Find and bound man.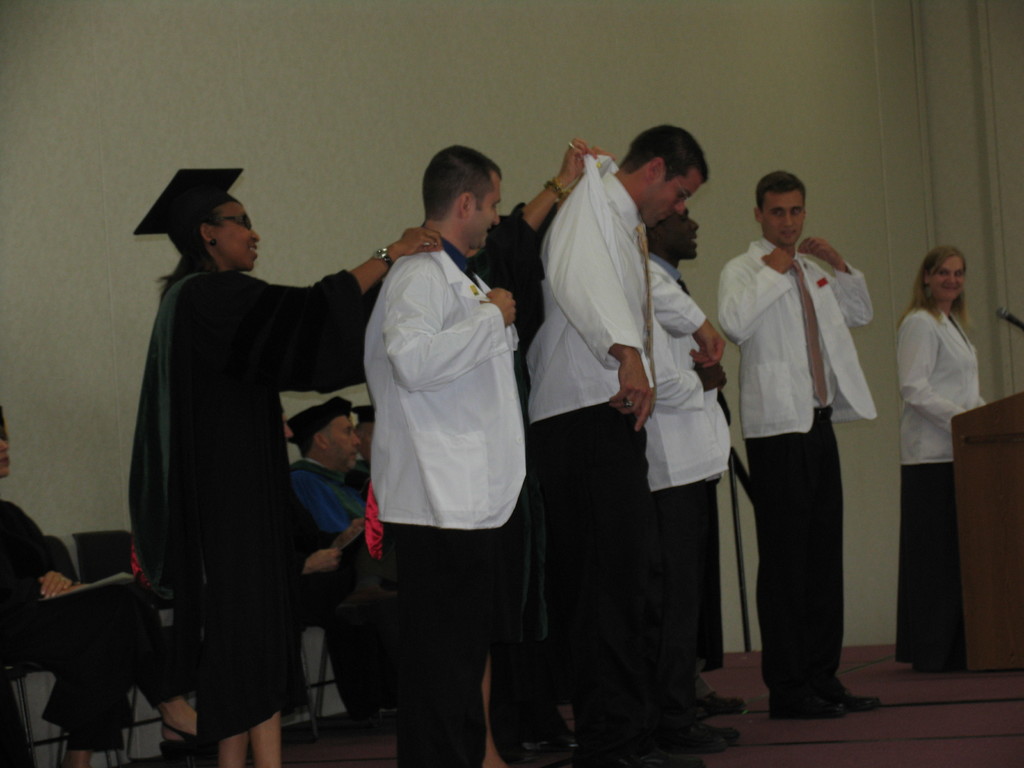
Bound: [x1=287, y1=398, x2=369, y2=767].
